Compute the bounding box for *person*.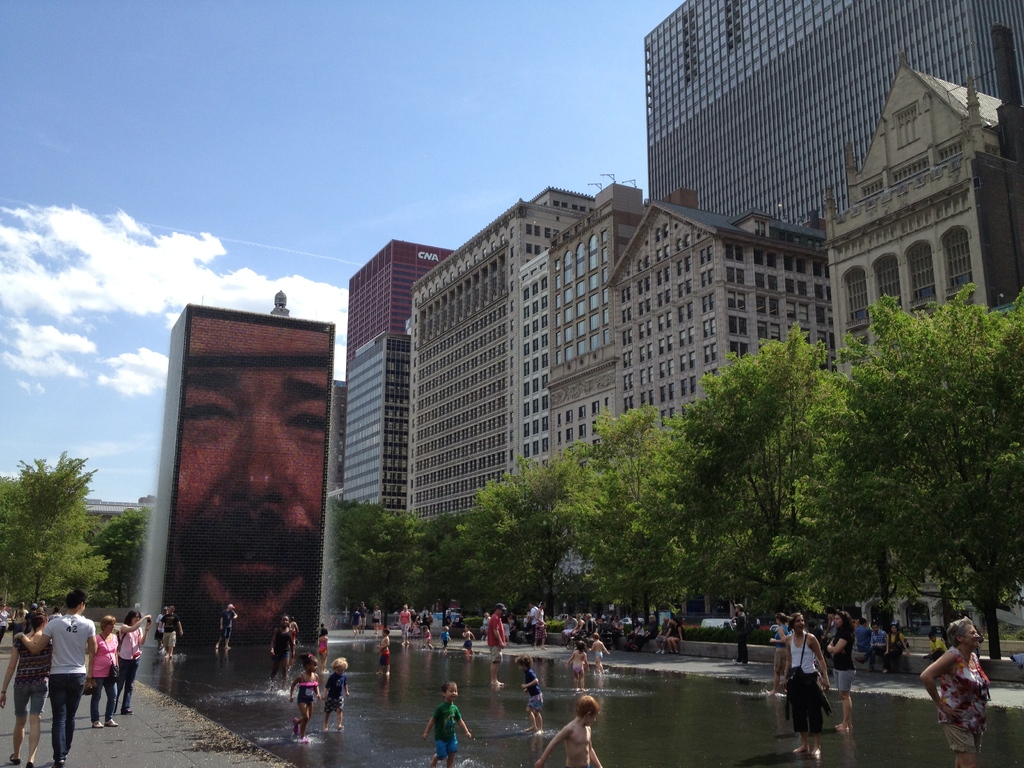
921:621:993:764.
